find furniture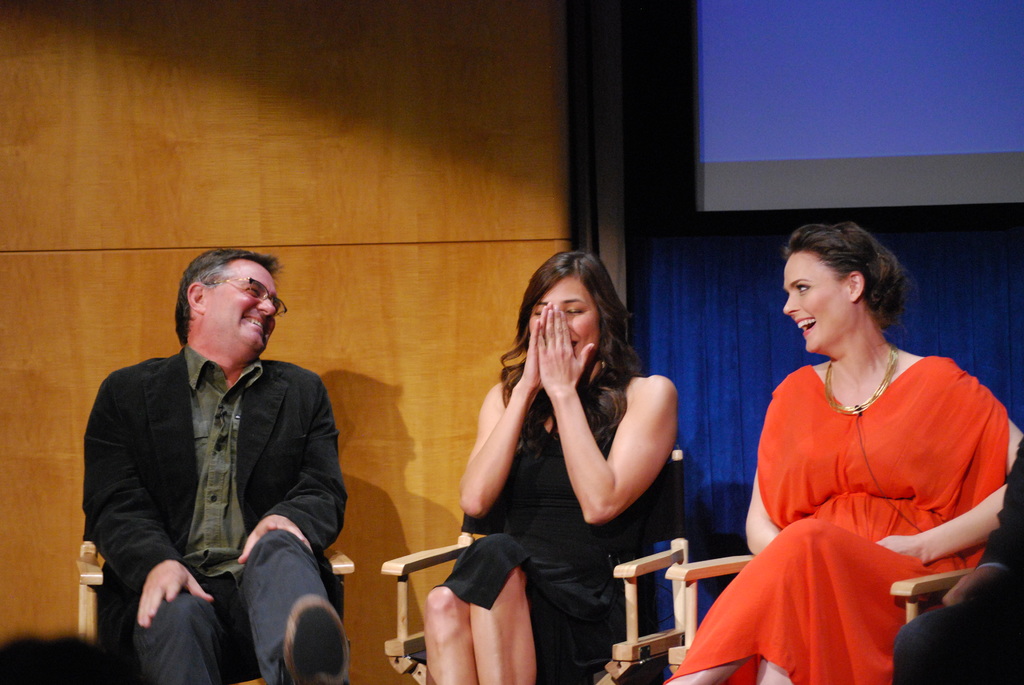
box=[666, 557, 985, 684]
